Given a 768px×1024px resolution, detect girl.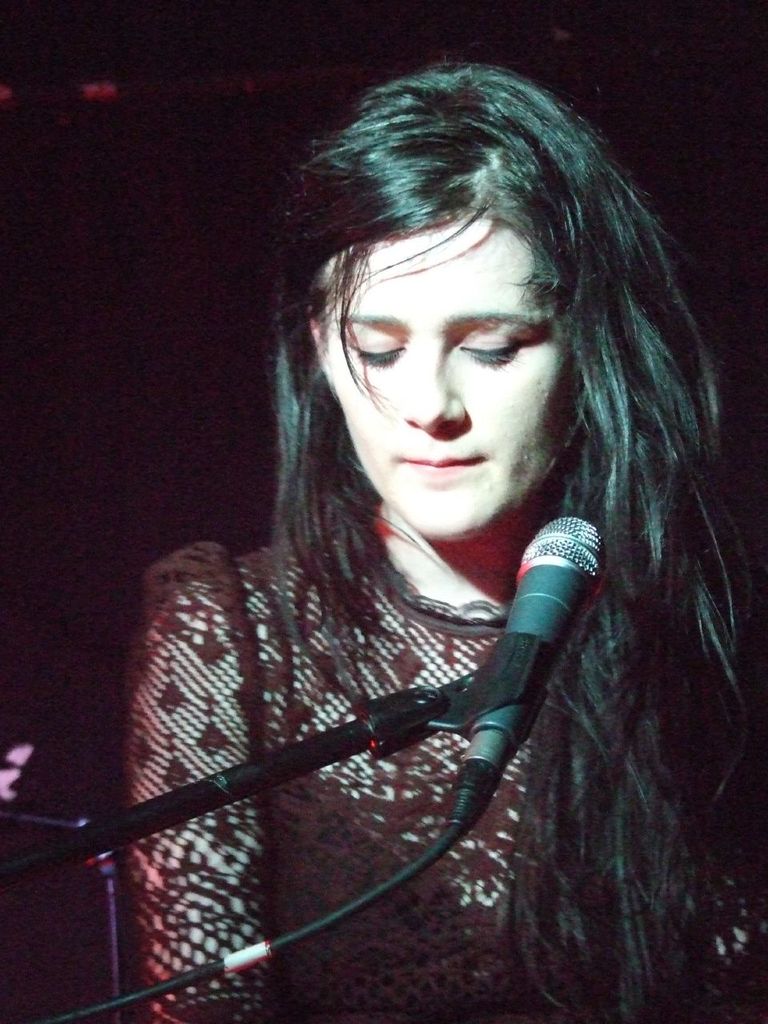
x1=122 y1=40 x2=767 y2=1023.
